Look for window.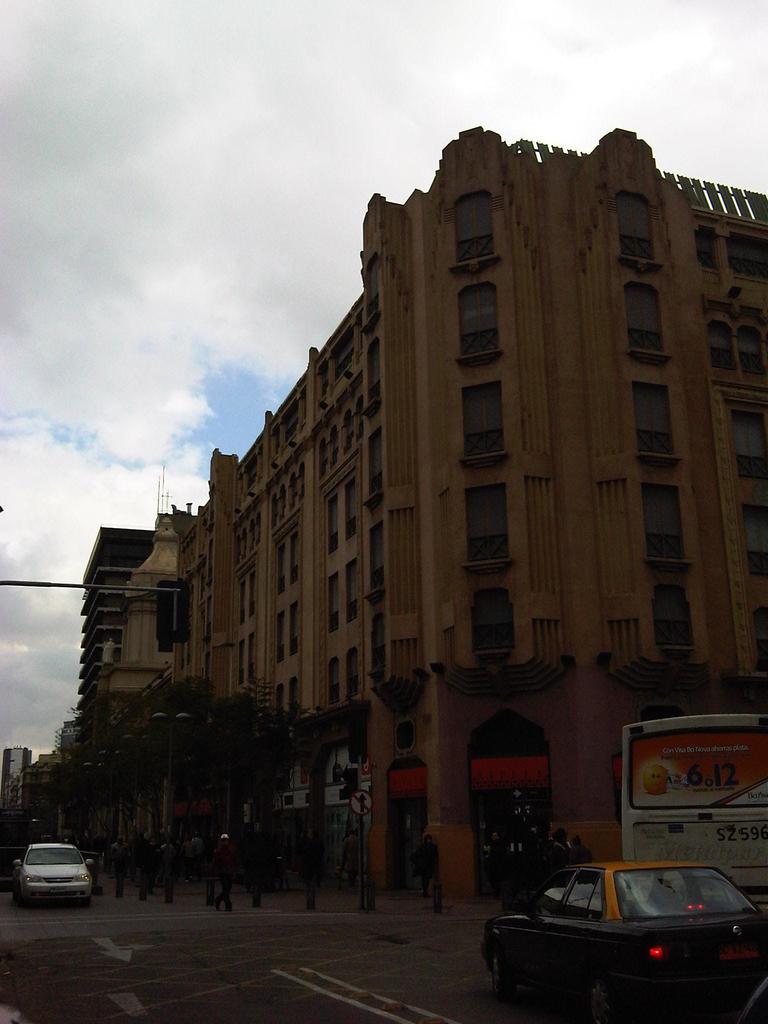
Found: rect(738, 322, 767, 383).
